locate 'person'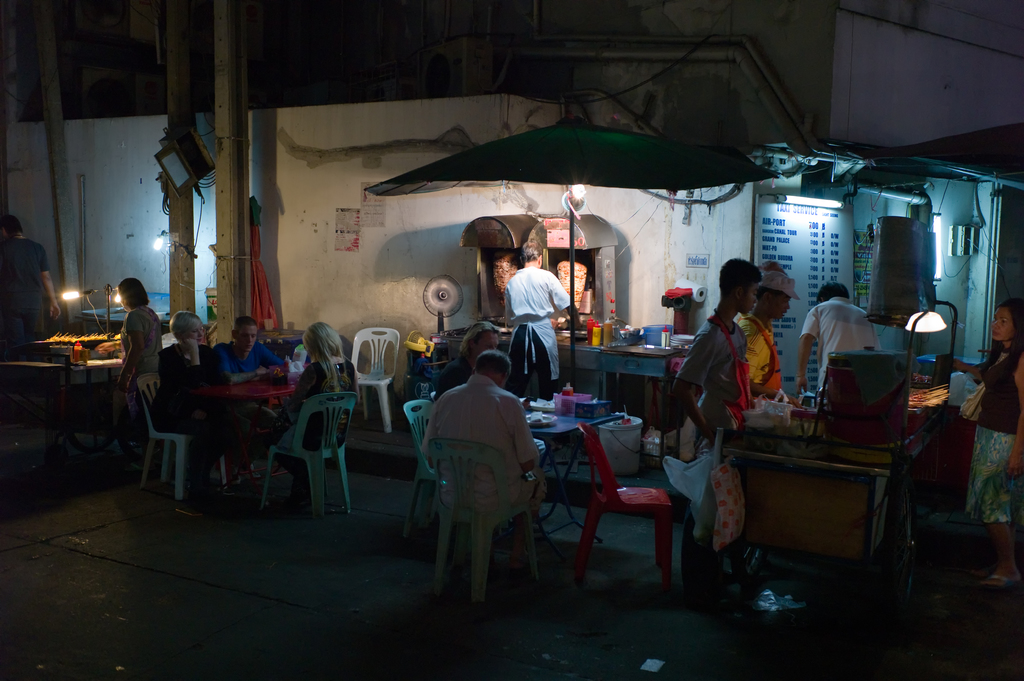
{"x1": 274, "y1": 320, "x2": 358, "y2": 502}
